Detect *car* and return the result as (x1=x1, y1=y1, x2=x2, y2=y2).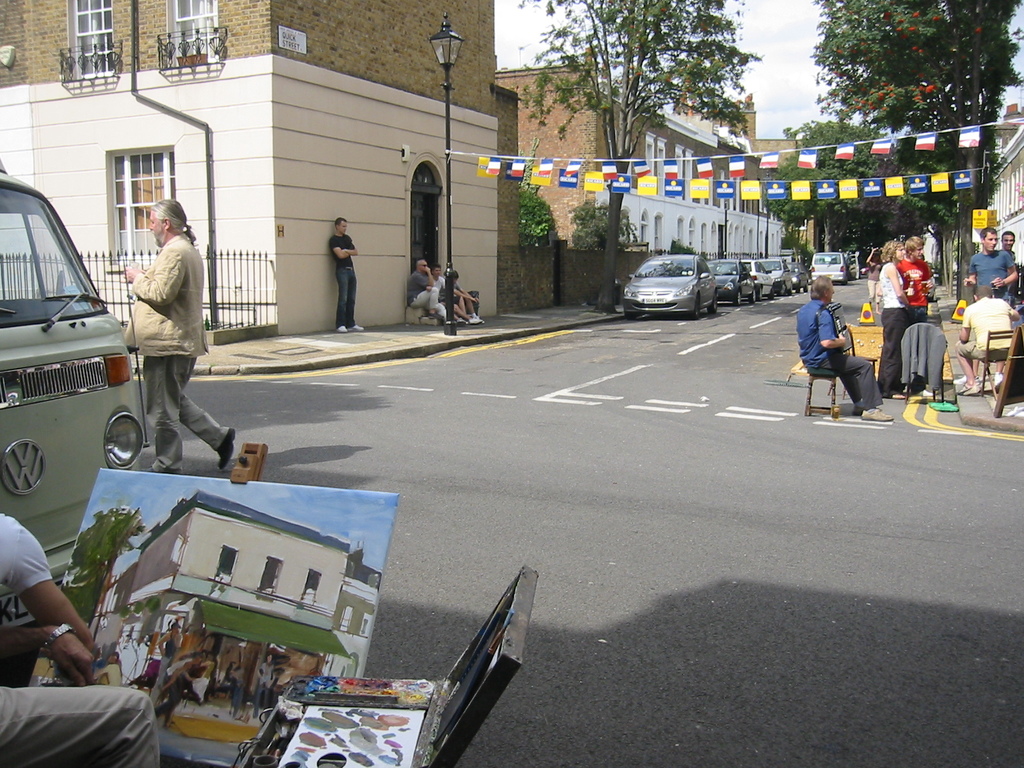
(x1=621, y1=246, x2=728, y2=313).
